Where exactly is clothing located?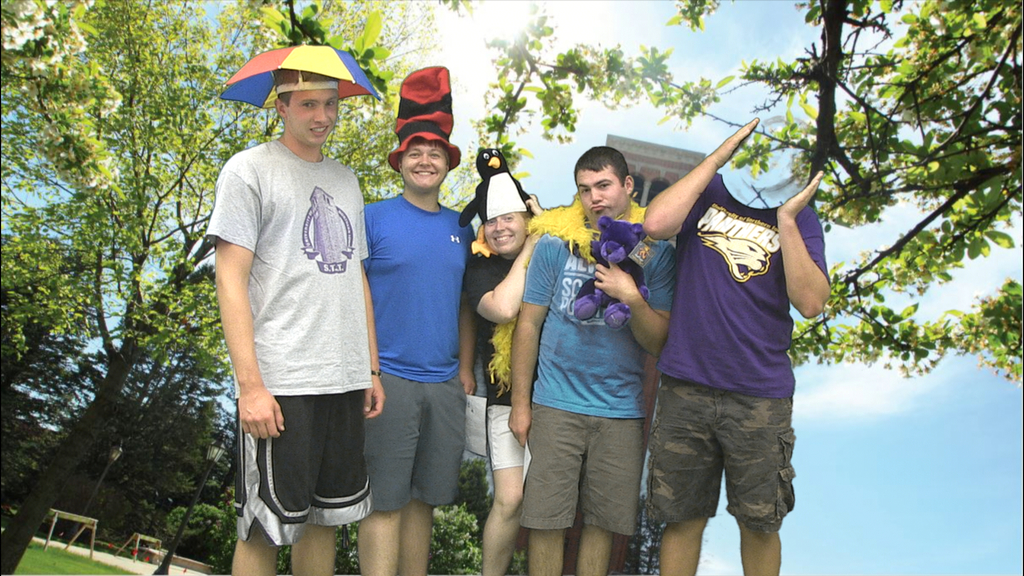
Its bounding box is bbox(230, 391, 378, 546).
